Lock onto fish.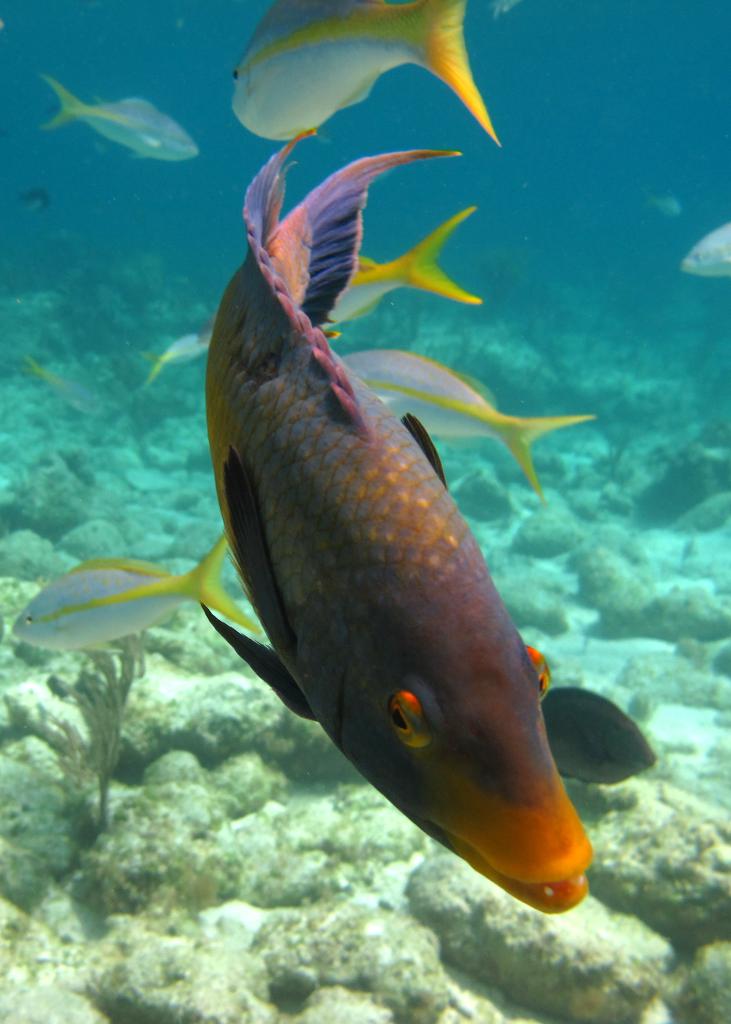
Locked: (x1=58, y1=115, x2=621, y2=921).
